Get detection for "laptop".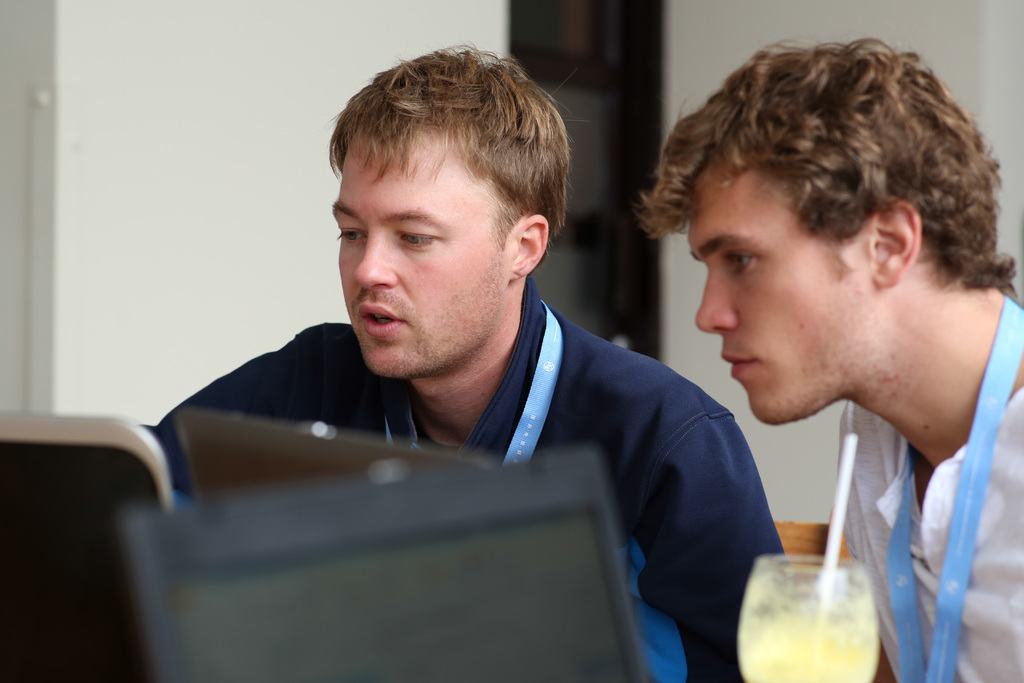
Detection: 113, 445, 645, 682.
